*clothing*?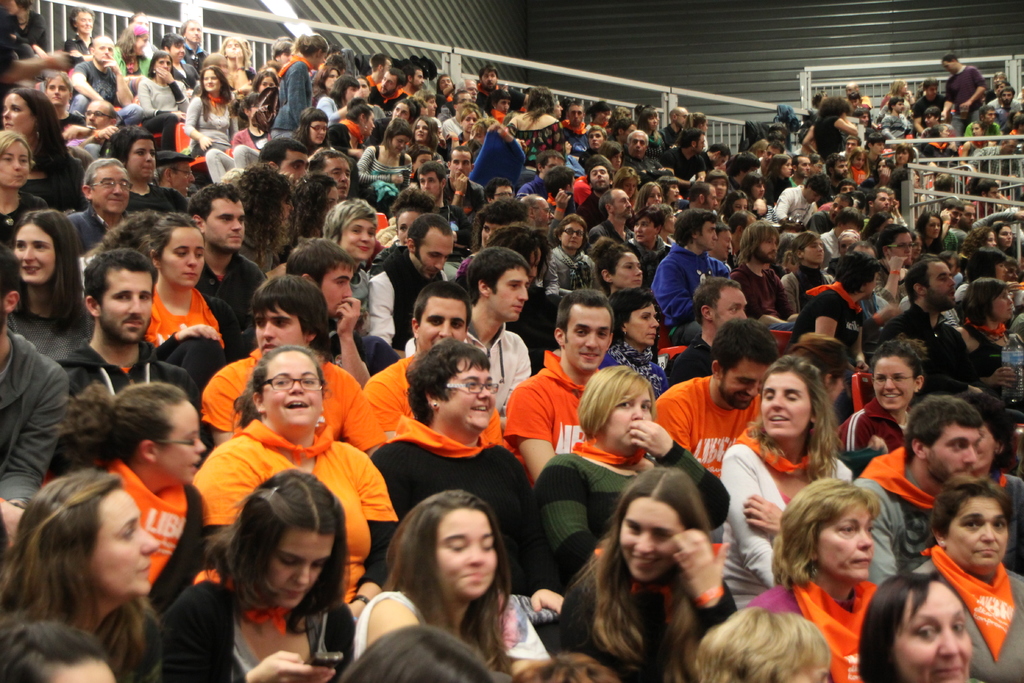
<region>159, 563, 353, 682</region>
